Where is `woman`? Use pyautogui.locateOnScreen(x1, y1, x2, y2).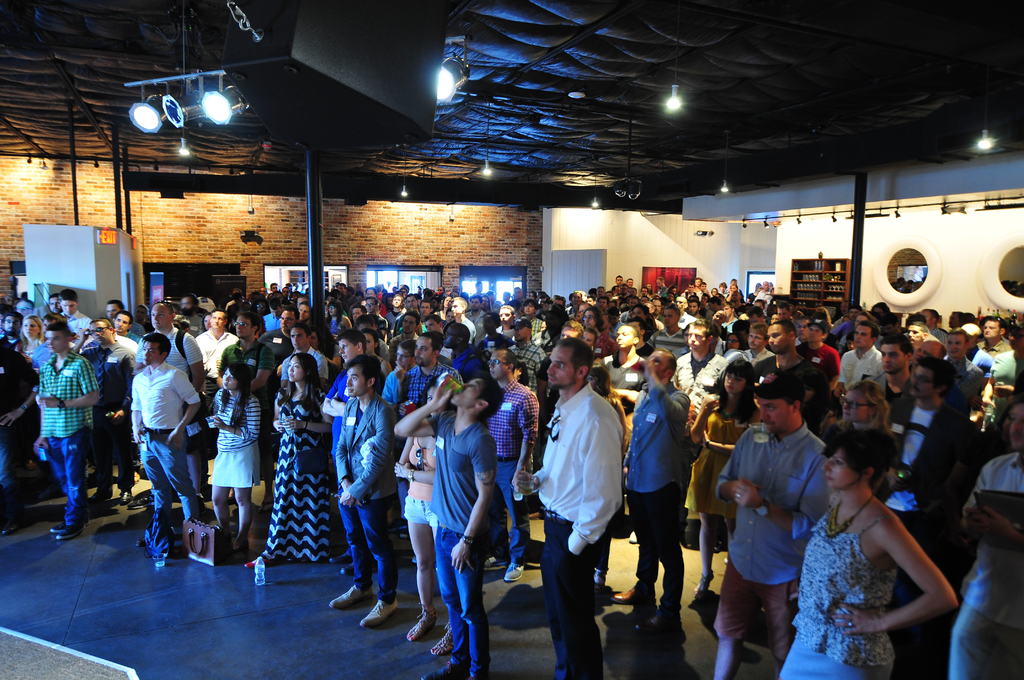
pyautogui.locateOnScreen(828, 387, 899, 514).
